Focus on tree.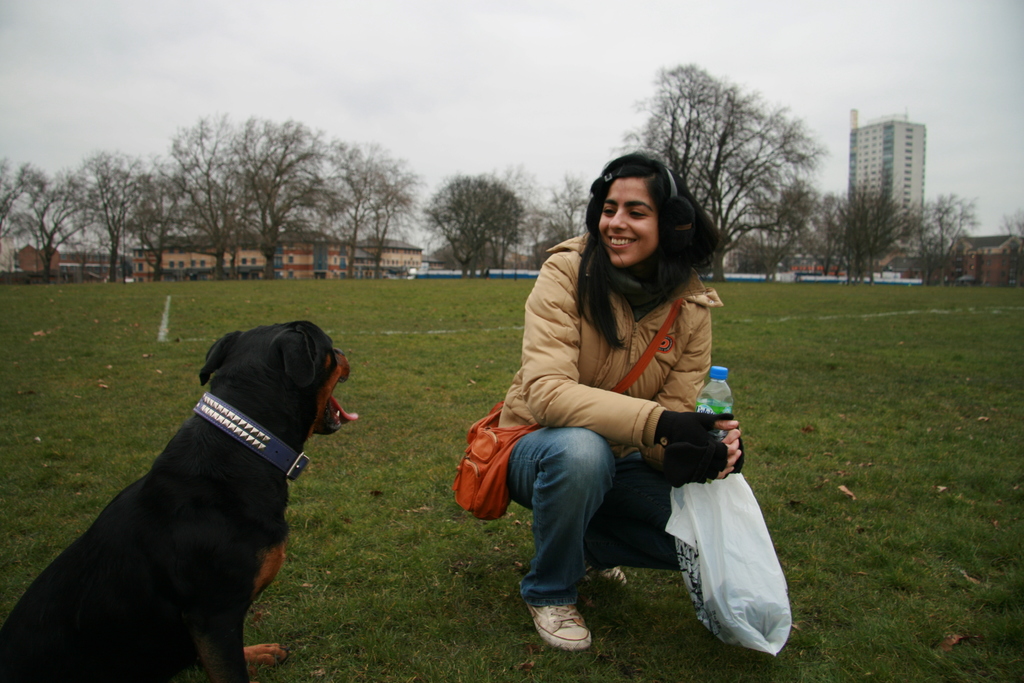
Focused at region(330, 137, 384, 274).
